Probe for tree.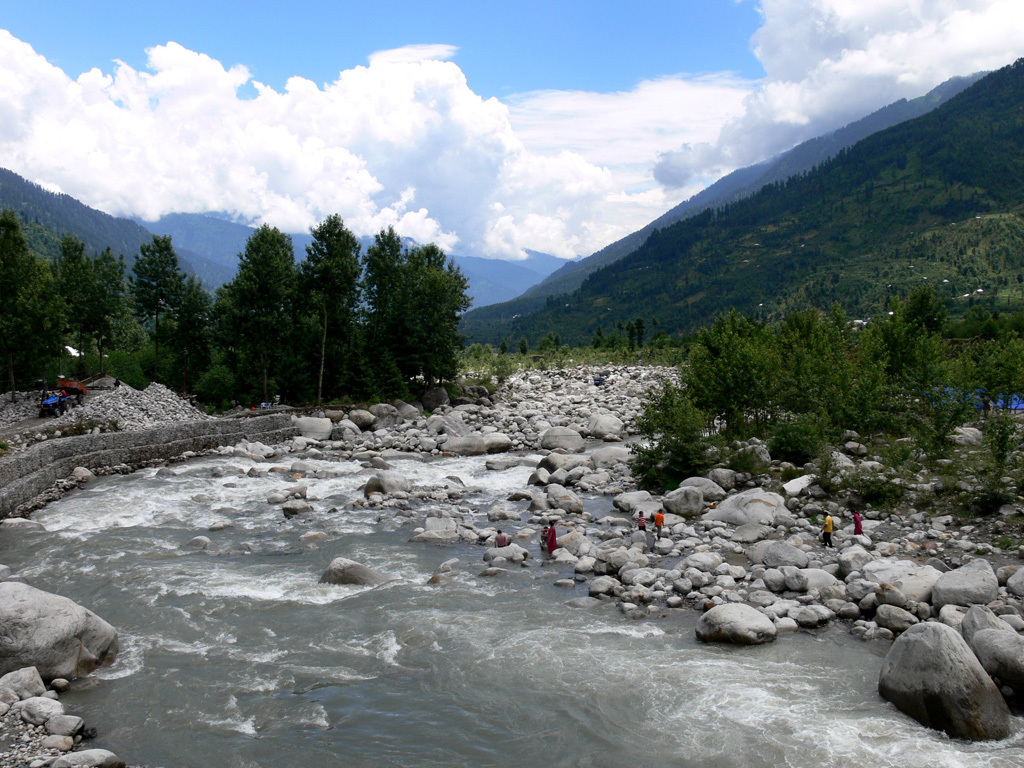
Probe result: bbox=[338, 212, 467, 400].
